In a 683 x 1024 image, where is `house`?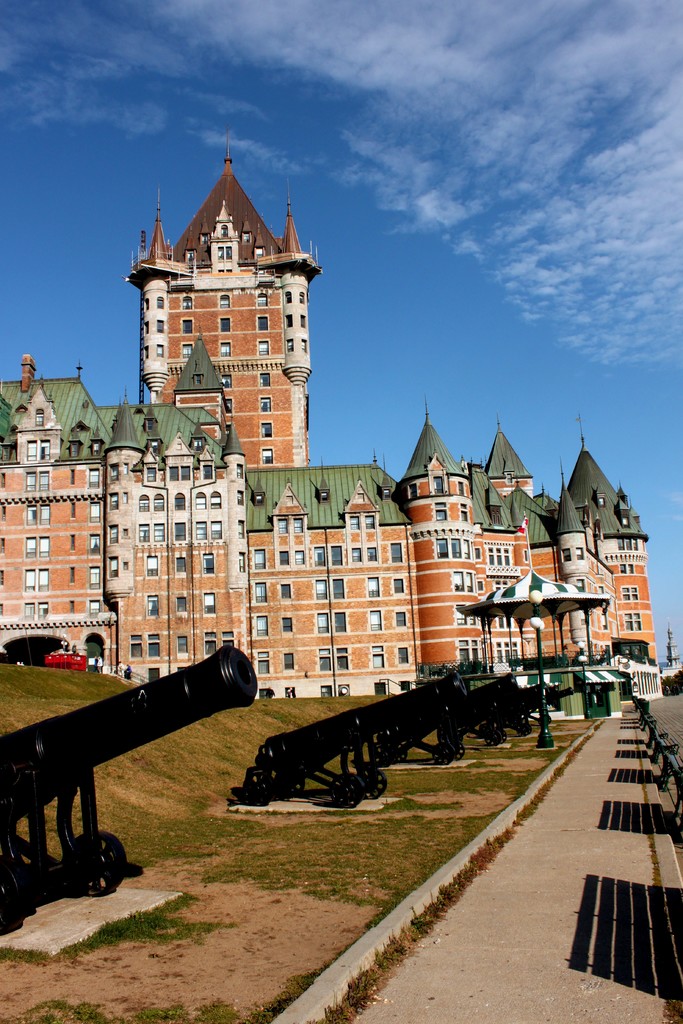
x1=0, y1=124, x2=651, y2=700.
